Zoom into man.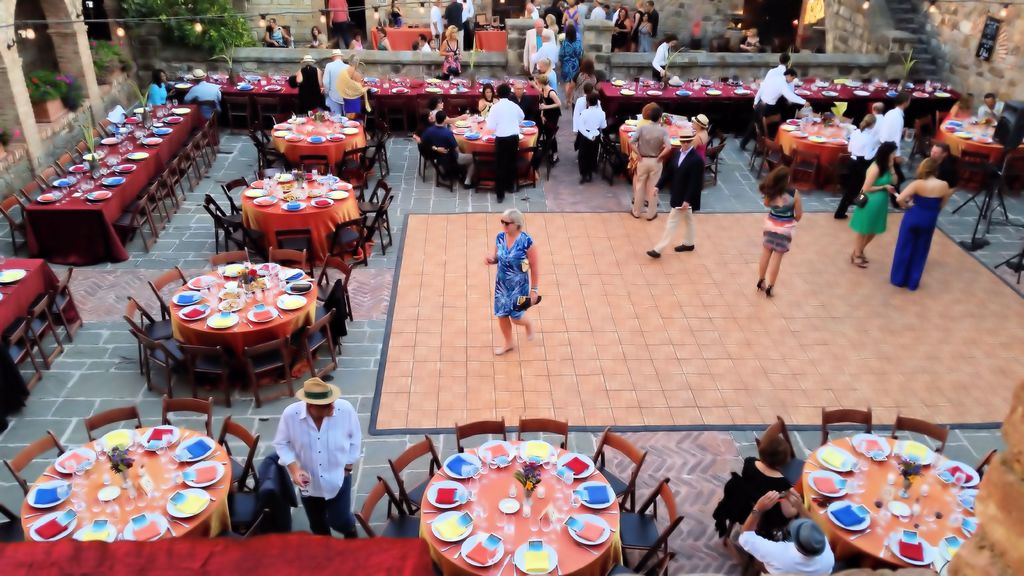
Zoom target: (738,70,812,150).
